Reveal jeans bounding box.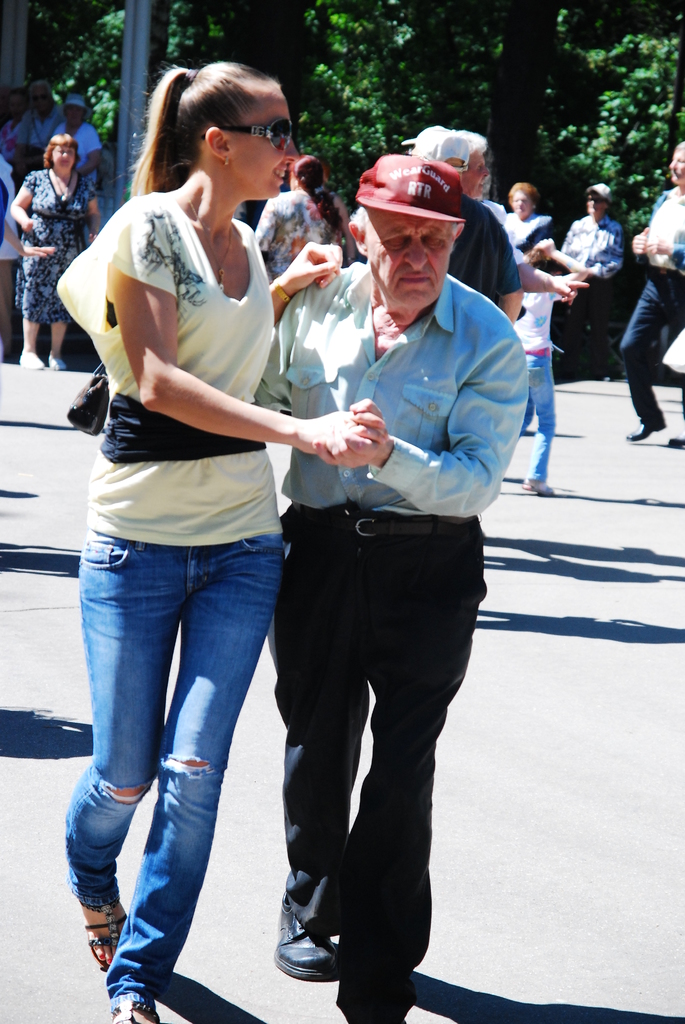
Revealed: 523/346/555/486.
